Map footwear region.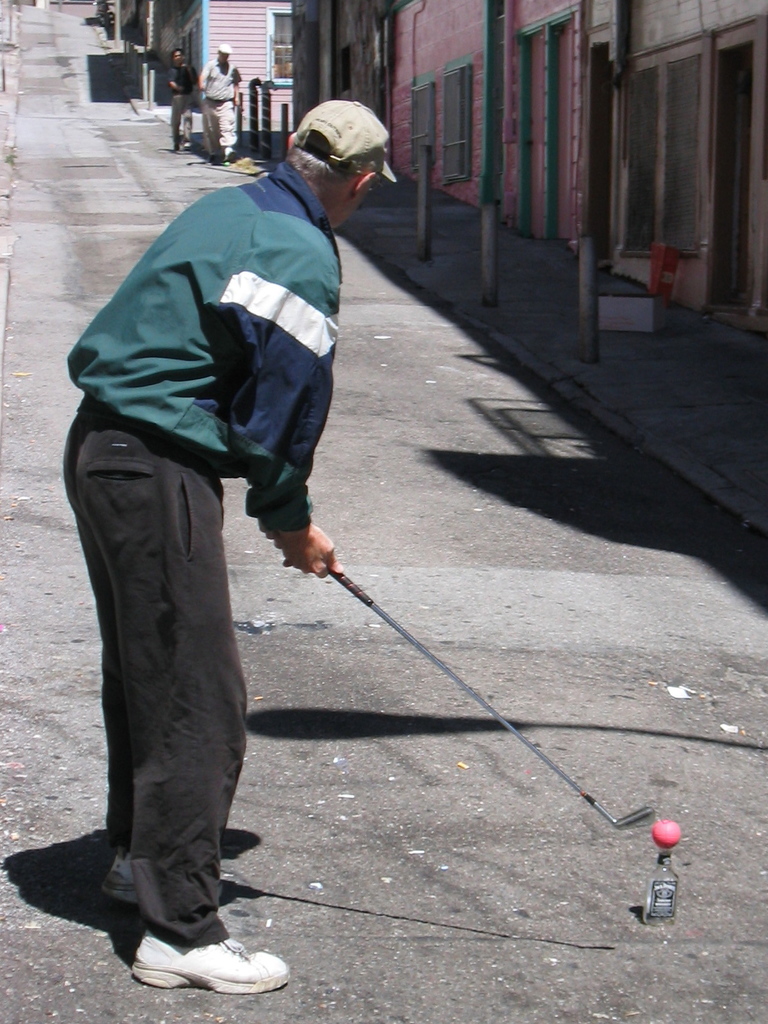
Mapped to bbox=[100, 849, 137, 903].
